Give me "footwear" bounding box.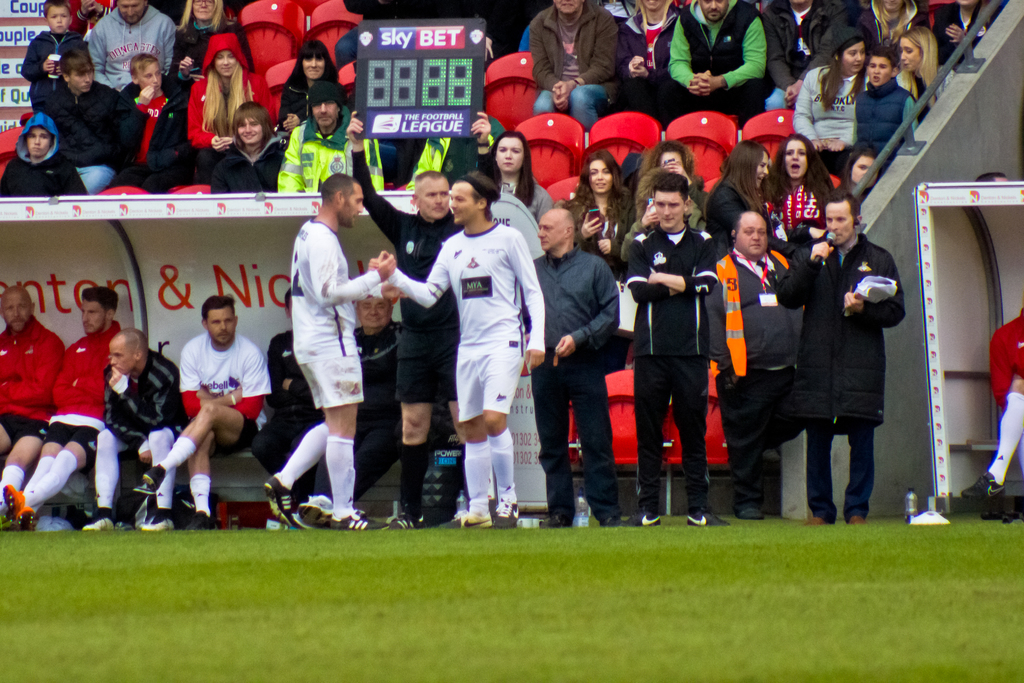
region(451, 492, 496, 529).
